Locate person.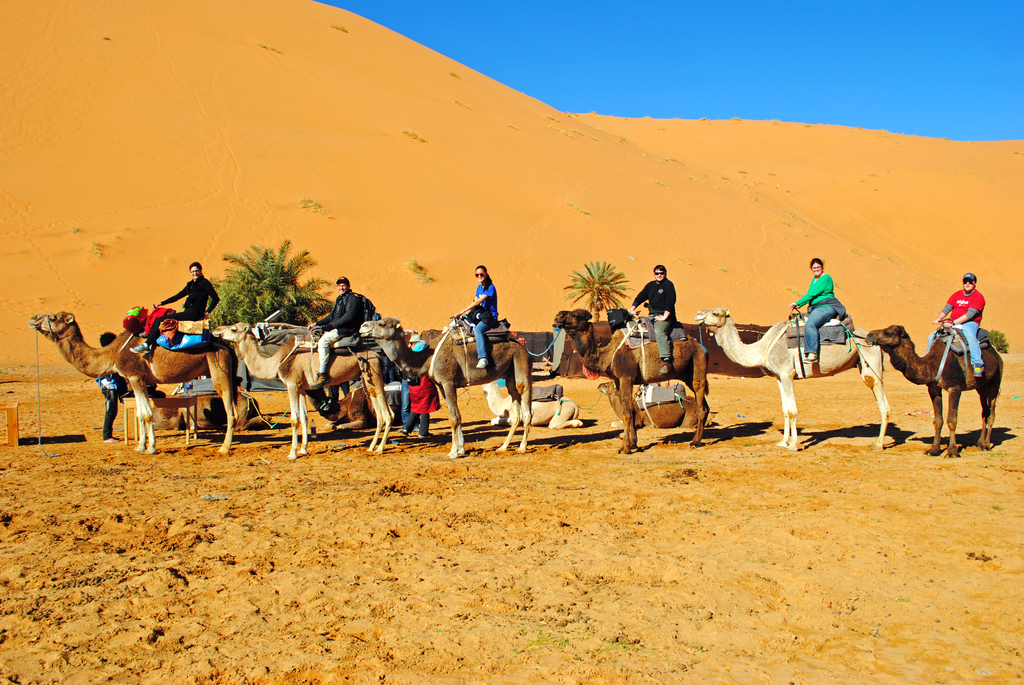
Bounding box: left=626, top=257, right=681, bottom=366.
